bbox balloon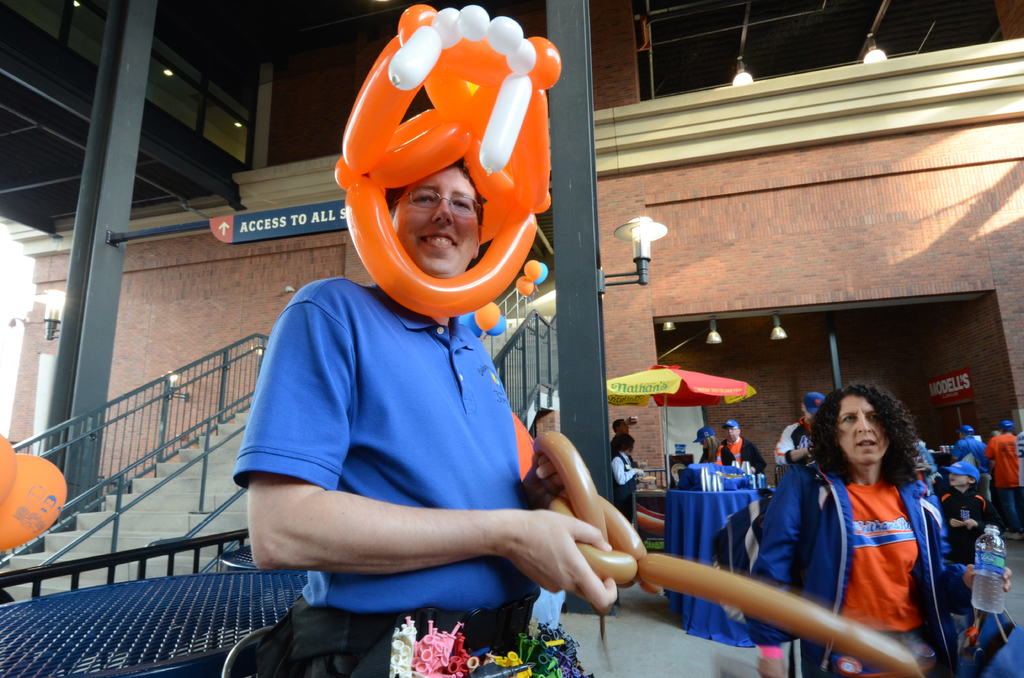
rect(485, 315, 506, 335)
